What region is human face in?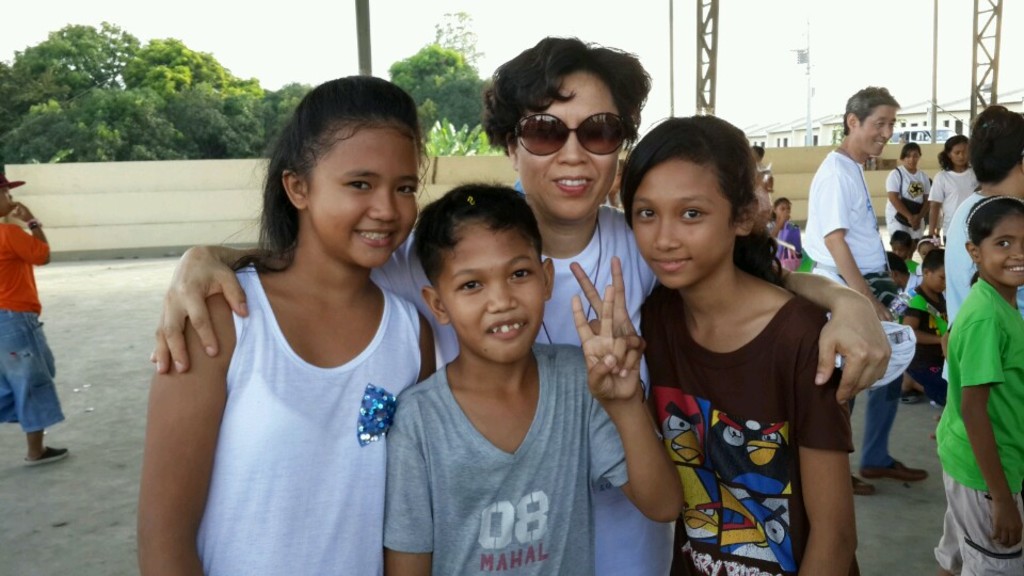
<region>779, 204, 791, 215</region>.
